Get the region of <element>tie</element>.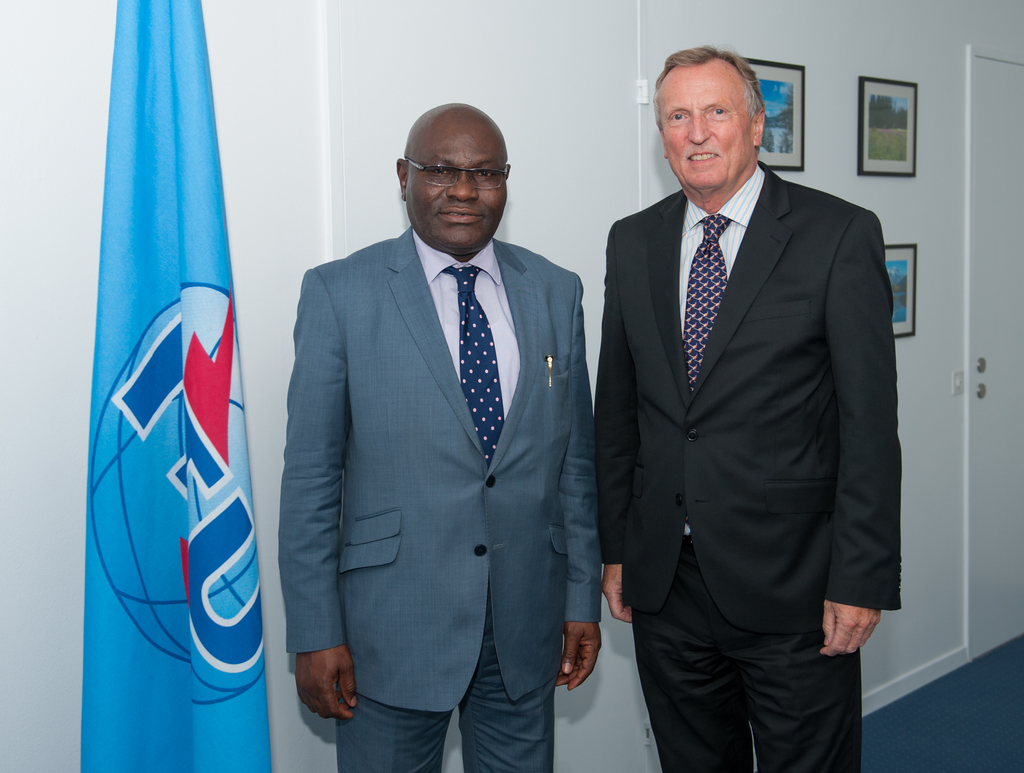
bbox=[440, 261, 506, 469].
